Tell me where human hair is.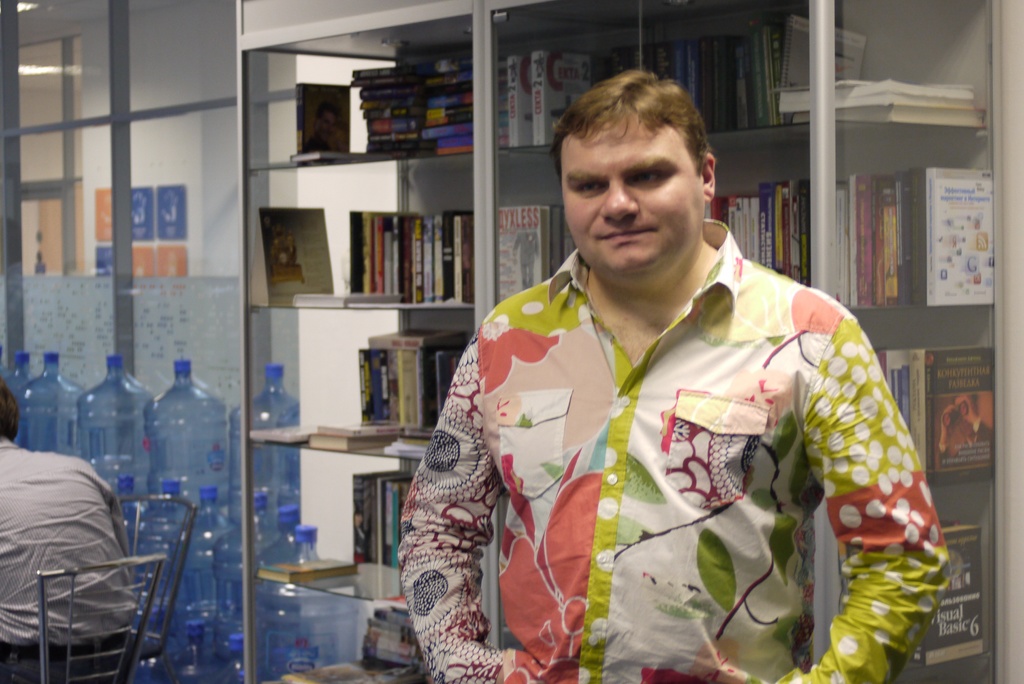
human hair is at [545,63,716,177].
